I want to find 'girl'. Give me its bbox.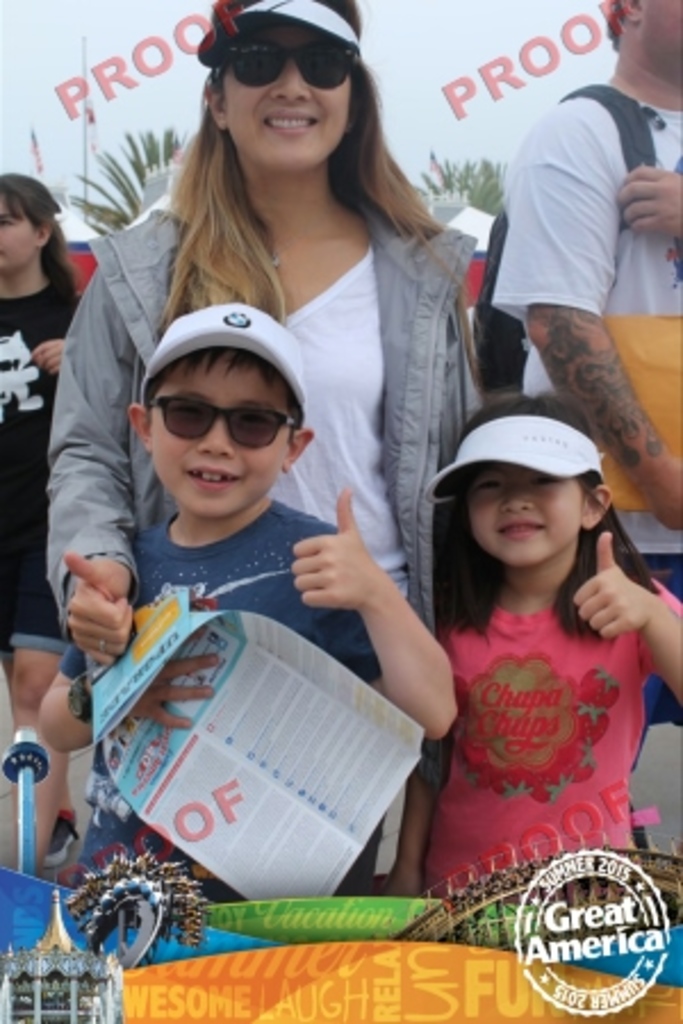
pyautogui.locateOnScreen(0, 157, 118, 894).
